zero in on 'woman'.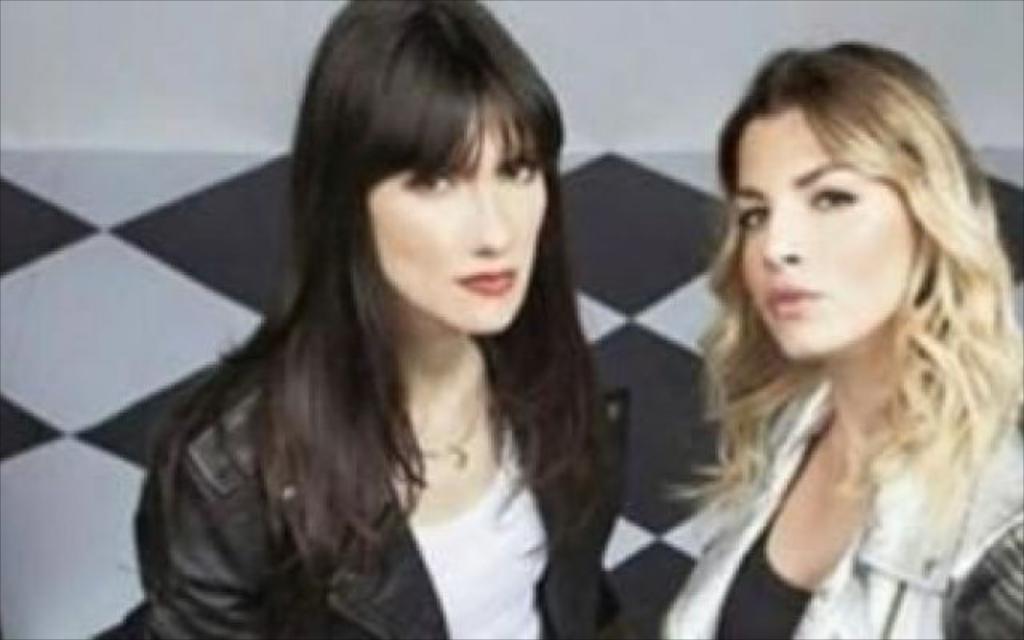
Zeroed in: {"x1": 131, "y1": 0, "x2": 634, "y2": 638}.
